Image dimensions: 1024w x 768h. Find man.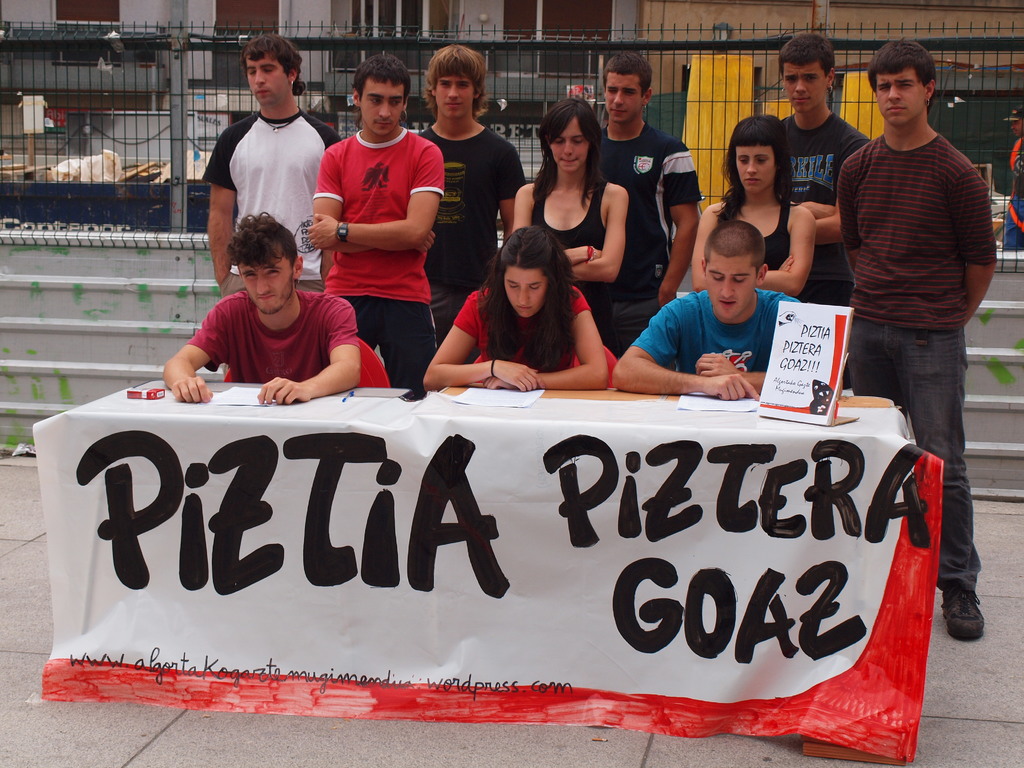
835:38:995:644.
